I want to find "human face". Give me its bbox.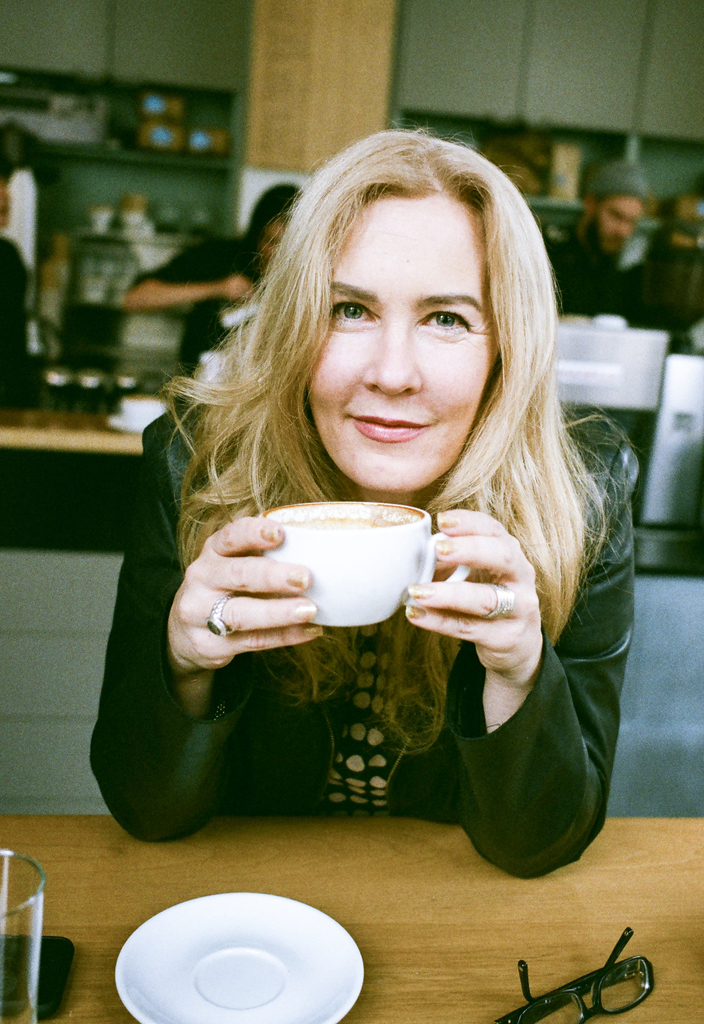
(307,196,490,497).
